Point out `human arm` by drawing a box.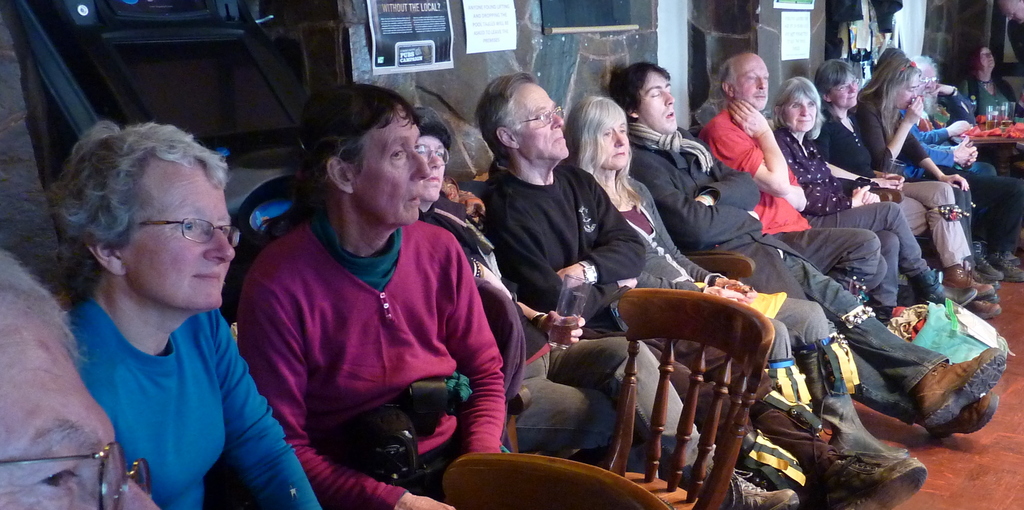
563/167/653/293.
